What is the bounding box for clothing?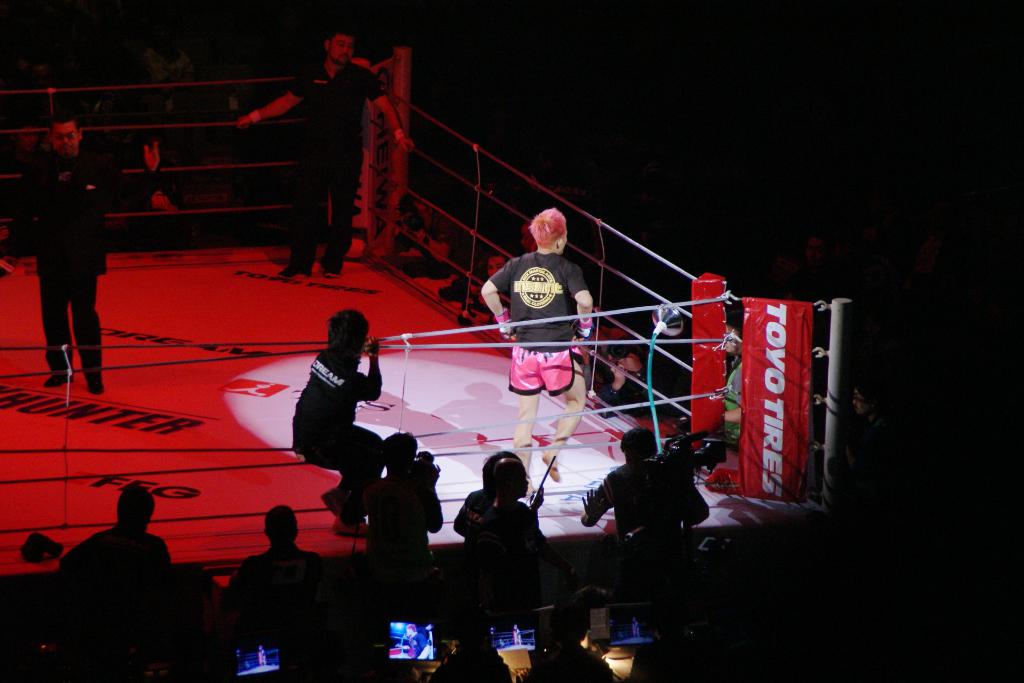
x1=58, y1=517, x2=174, y2=593.
